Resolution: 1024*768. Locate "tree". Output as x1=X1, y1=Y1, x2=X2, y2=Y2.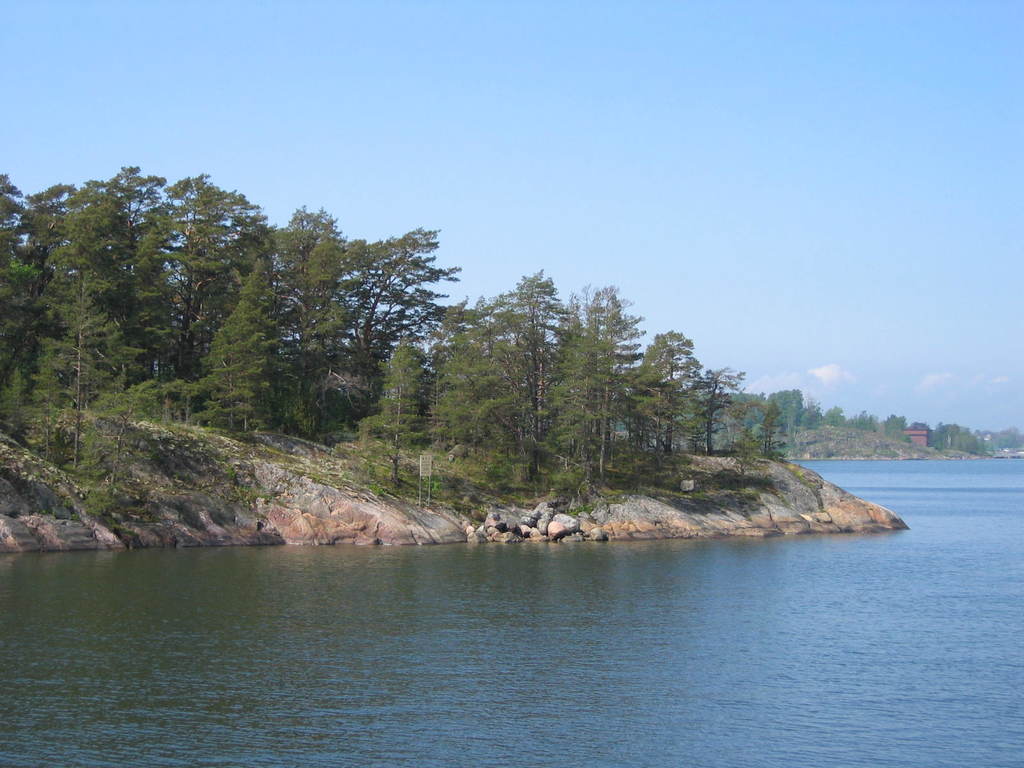
x1=889, y1=413, x2=913, y2=445.
